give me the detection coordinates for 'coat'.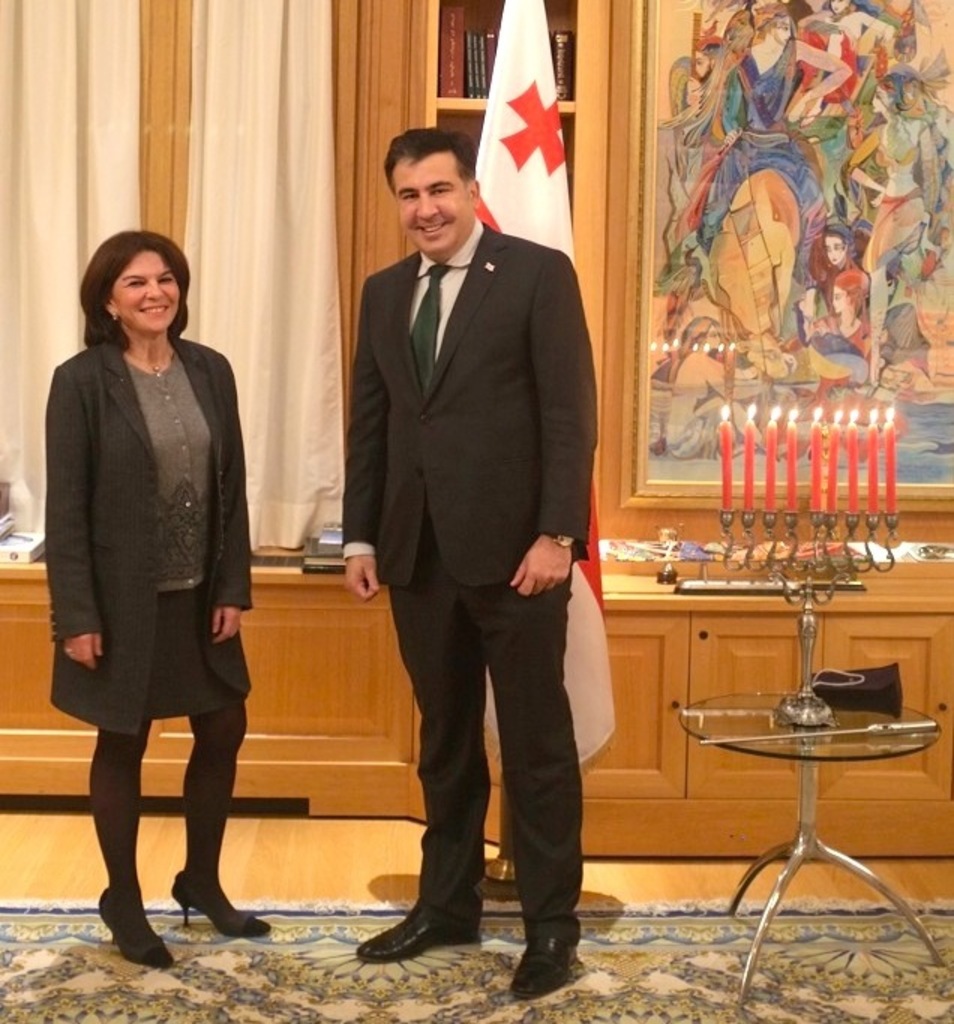
[left=342, top=204, right=594, bottom=597].
